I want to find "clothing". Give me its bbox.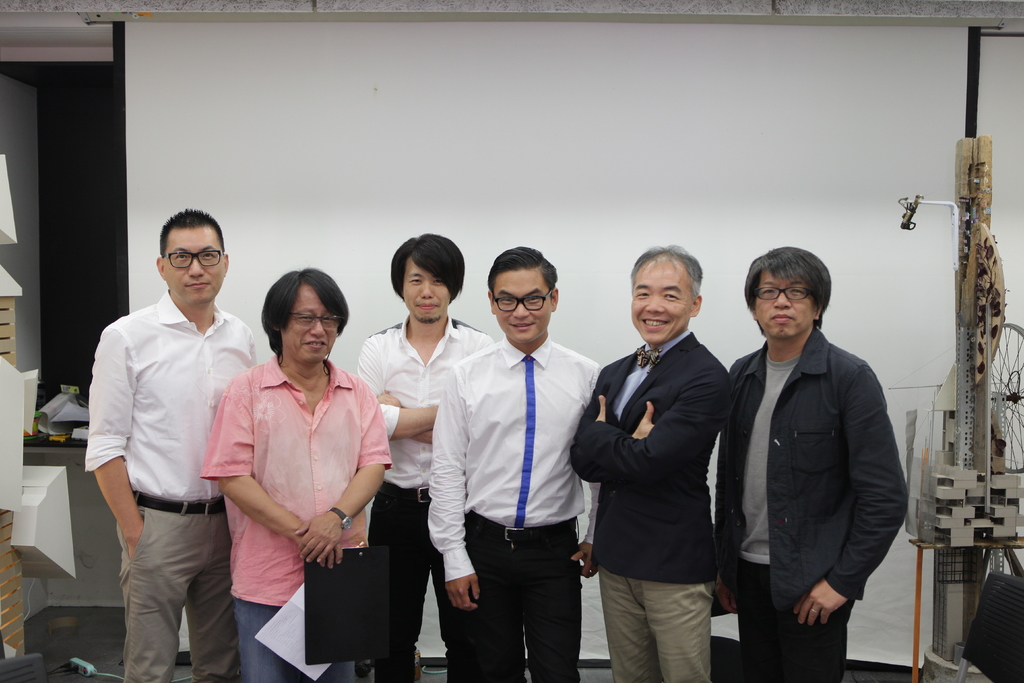
detection(716, 323, 915, 682).
